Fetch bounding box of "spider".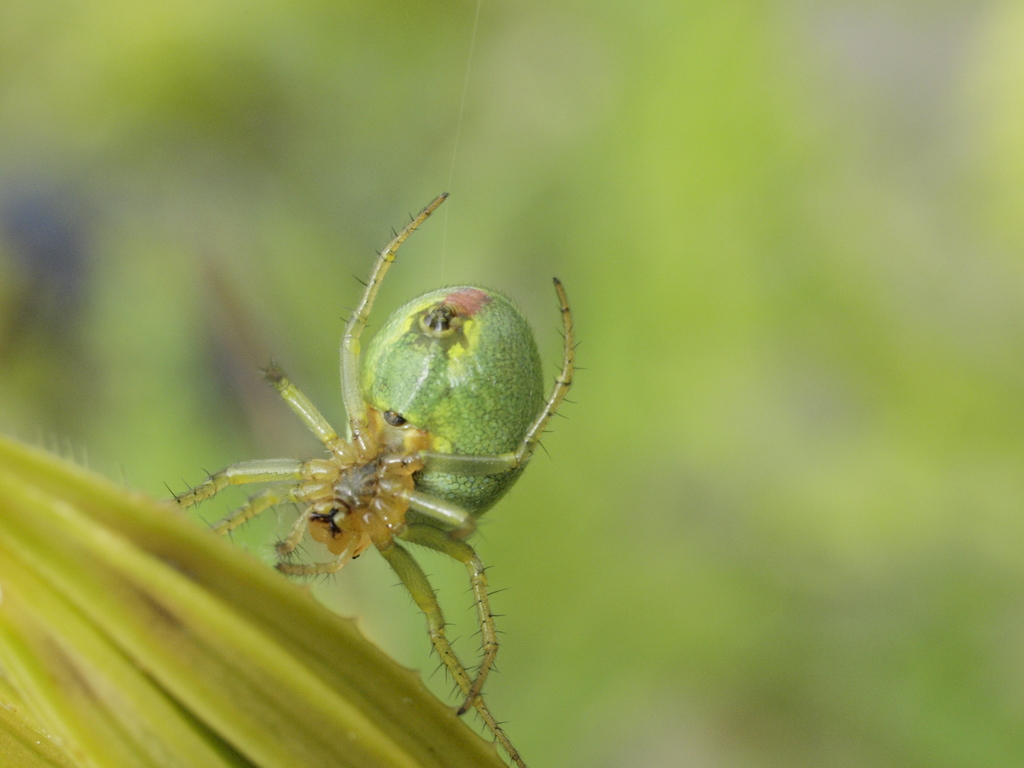
Bbox: pyautogui.locateOnScreen(161, 183, 582, 767).
